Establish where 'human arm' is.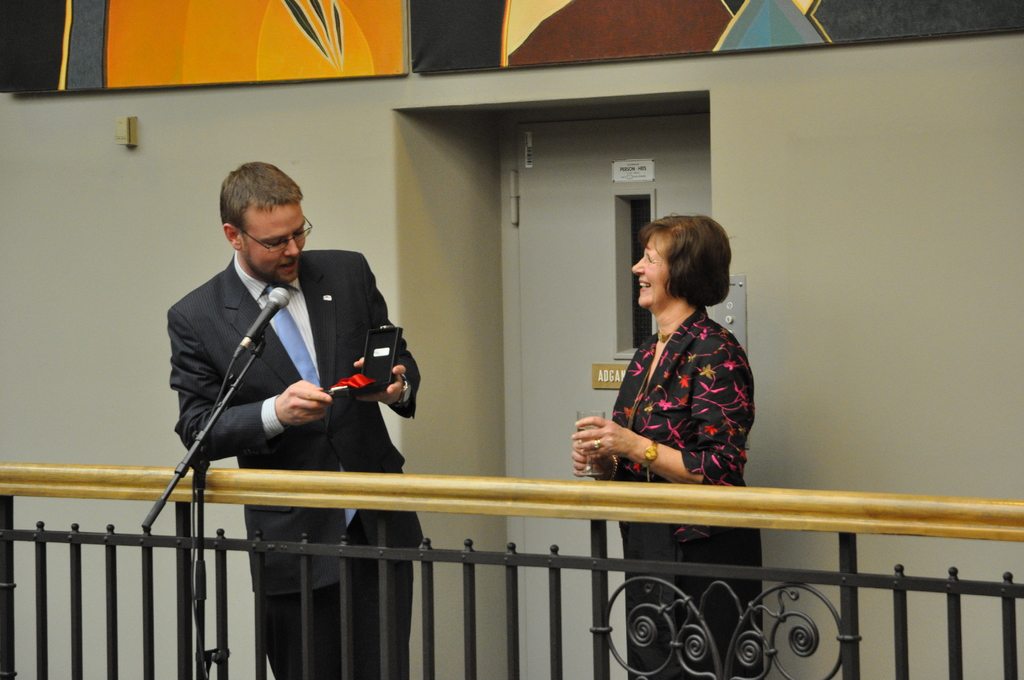
Established at 561:411:624:474.
